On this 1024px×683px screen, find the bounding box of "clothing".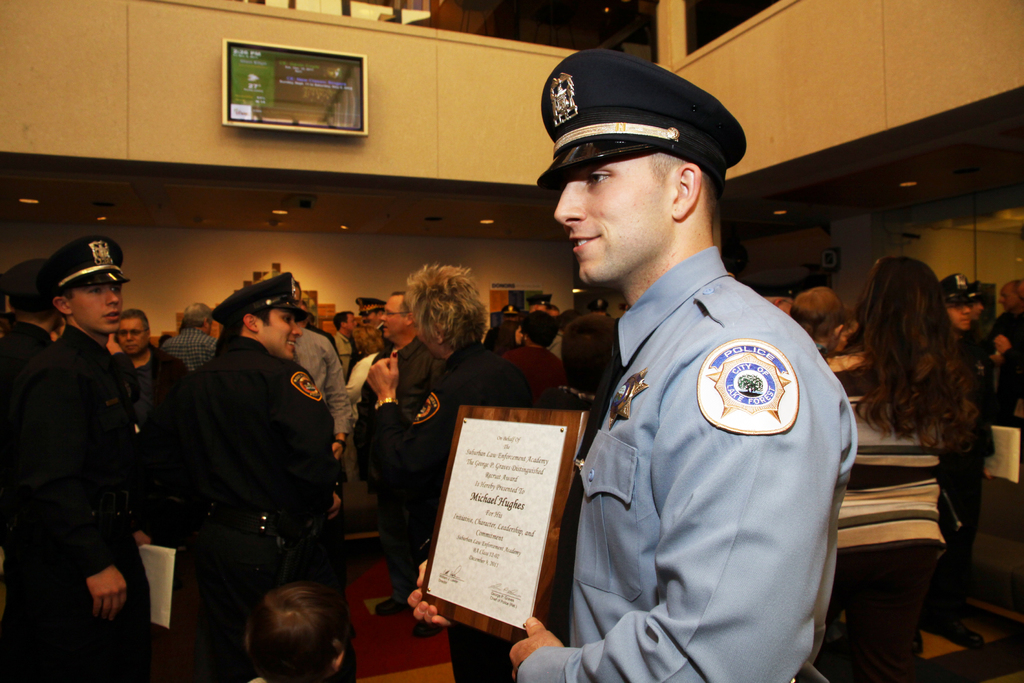
Bounding box: l=7, t=315, r=150, b=682.
